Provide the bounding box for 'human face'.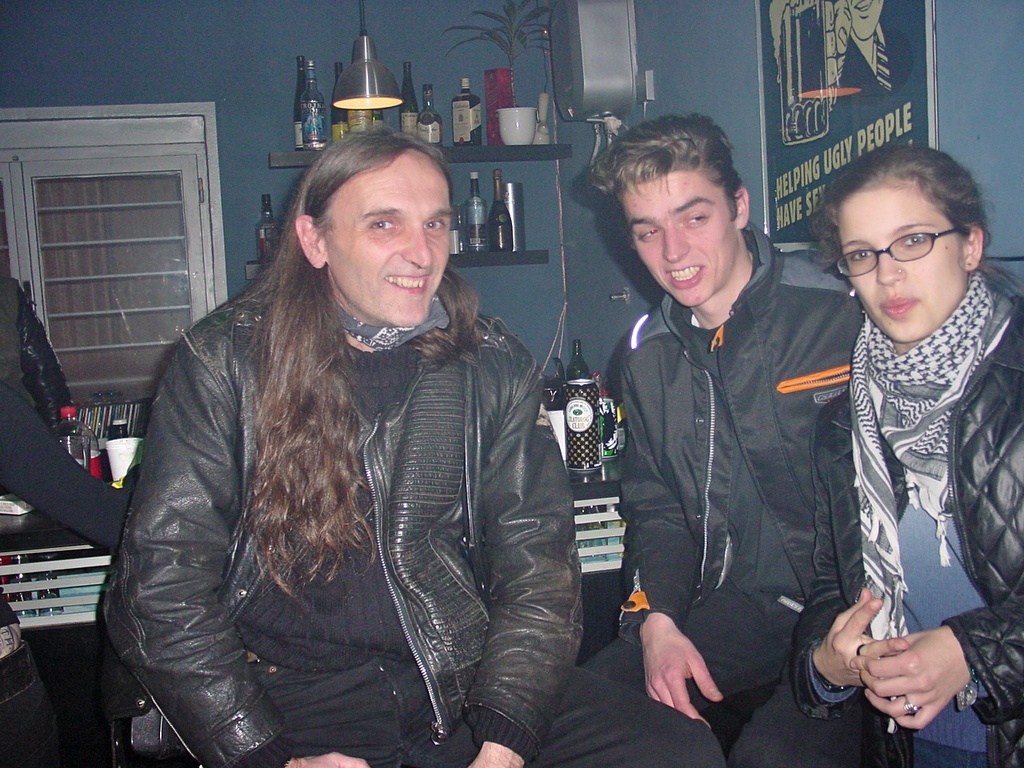
836:183:966:343.
